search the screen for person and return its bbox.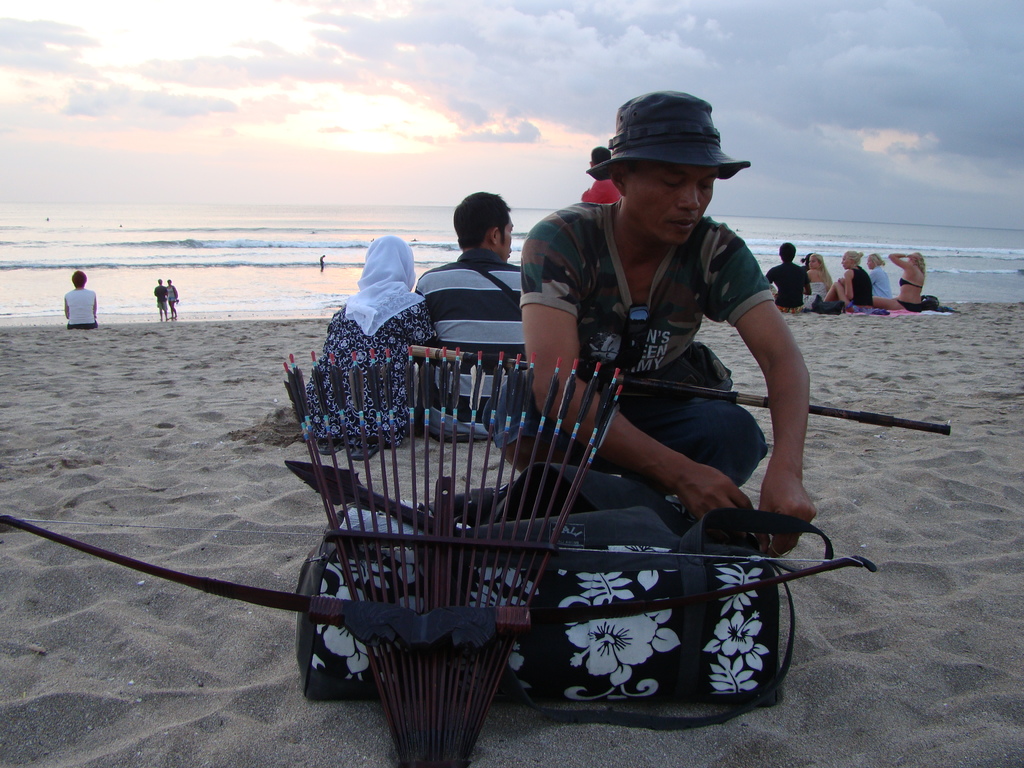
Found: {"x1": 301, "y1": 234, "x2": 442, "y2": 454}.
